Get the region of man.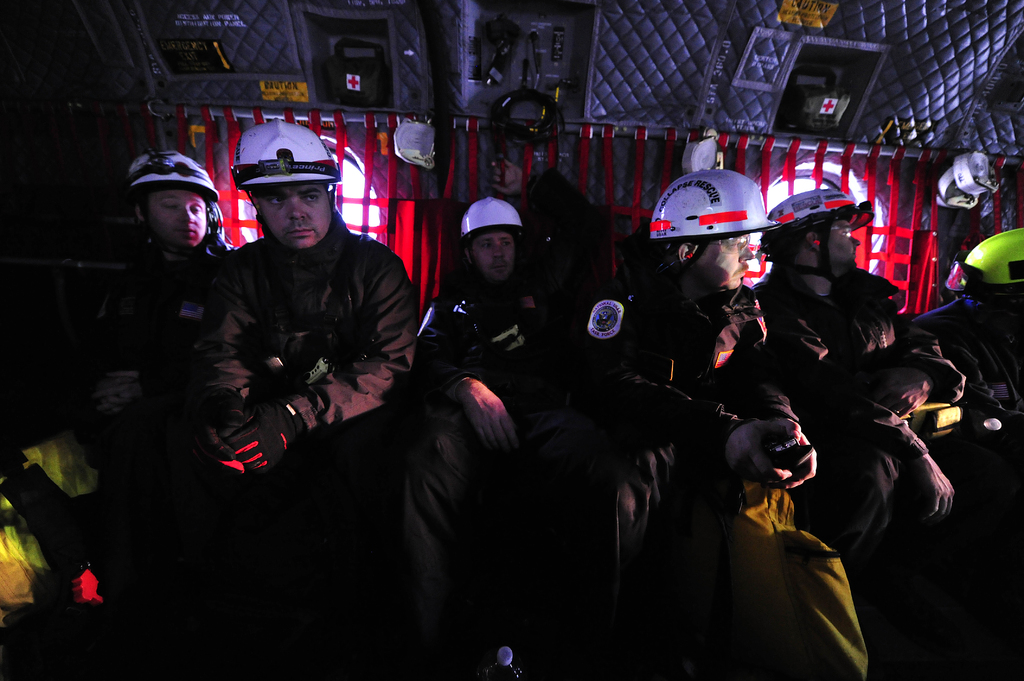
<bbox>556, 167, 828, 605</bbox>.
